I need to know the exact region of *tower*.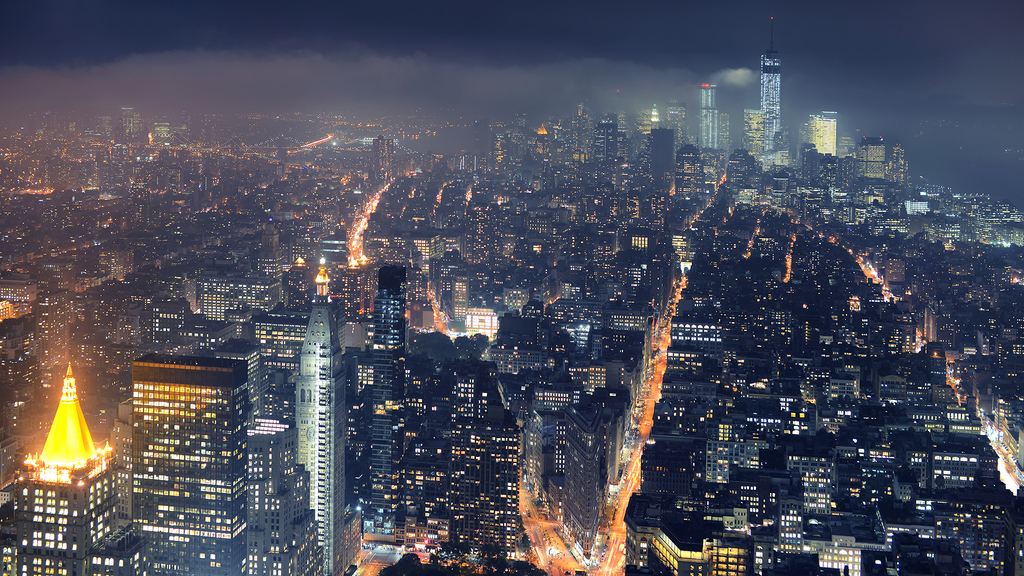
Region: 595,112,614,172.
